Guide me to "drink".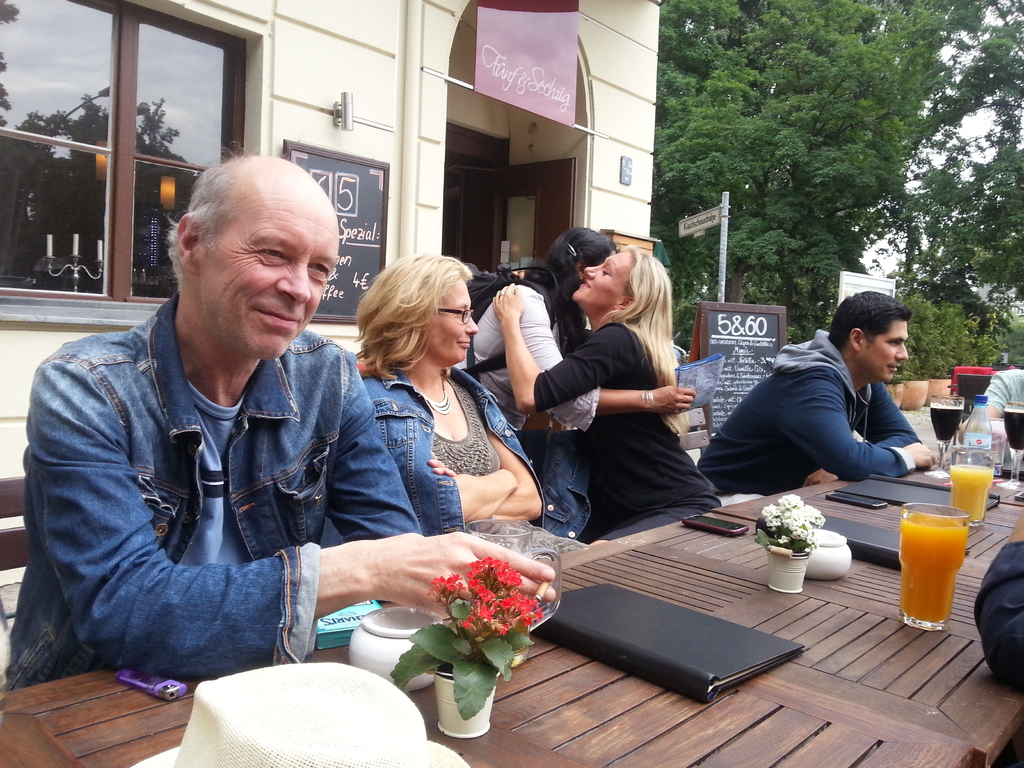
Guidance: [x1=949, y1=463, x2=996, y2=527].
